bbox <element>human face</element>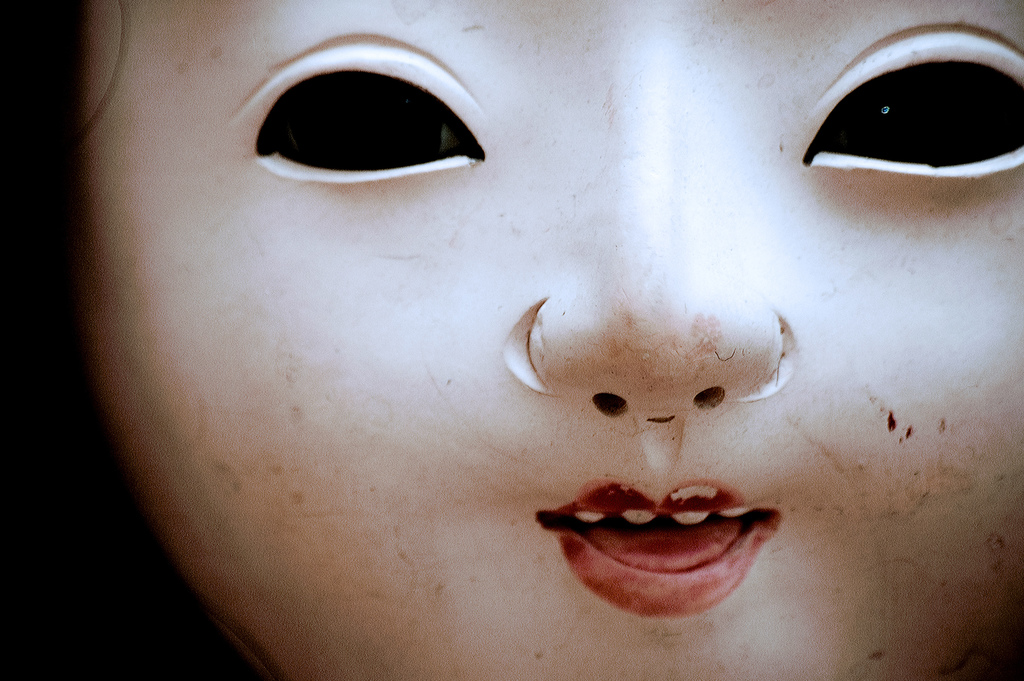
(x1=84, y1=0, x2=1023, y2=680)
